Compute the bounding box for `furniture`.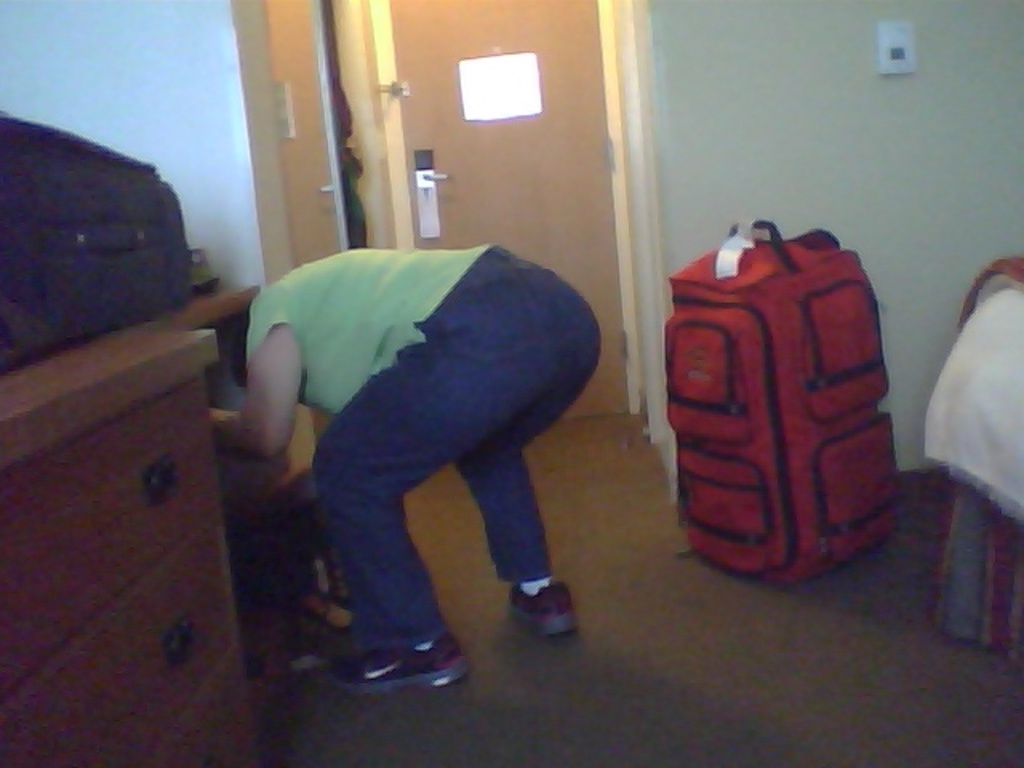
bbox=[0, 283, 272, 766].
